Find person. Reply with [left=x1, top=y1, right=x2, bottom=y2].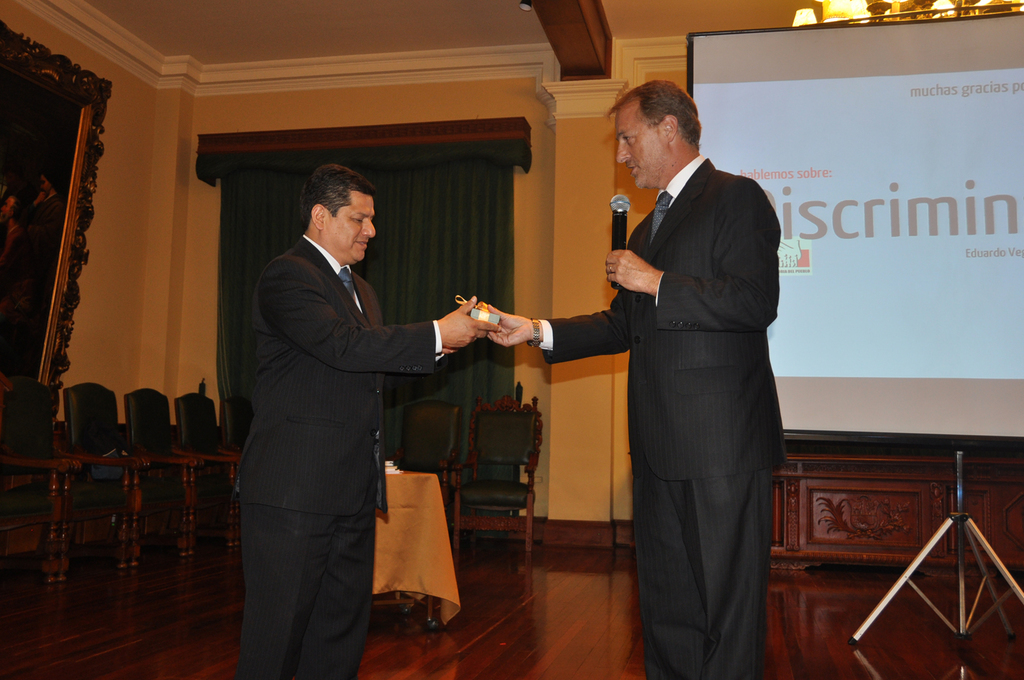
[left=532, top=78, right=800, bottom=662].
